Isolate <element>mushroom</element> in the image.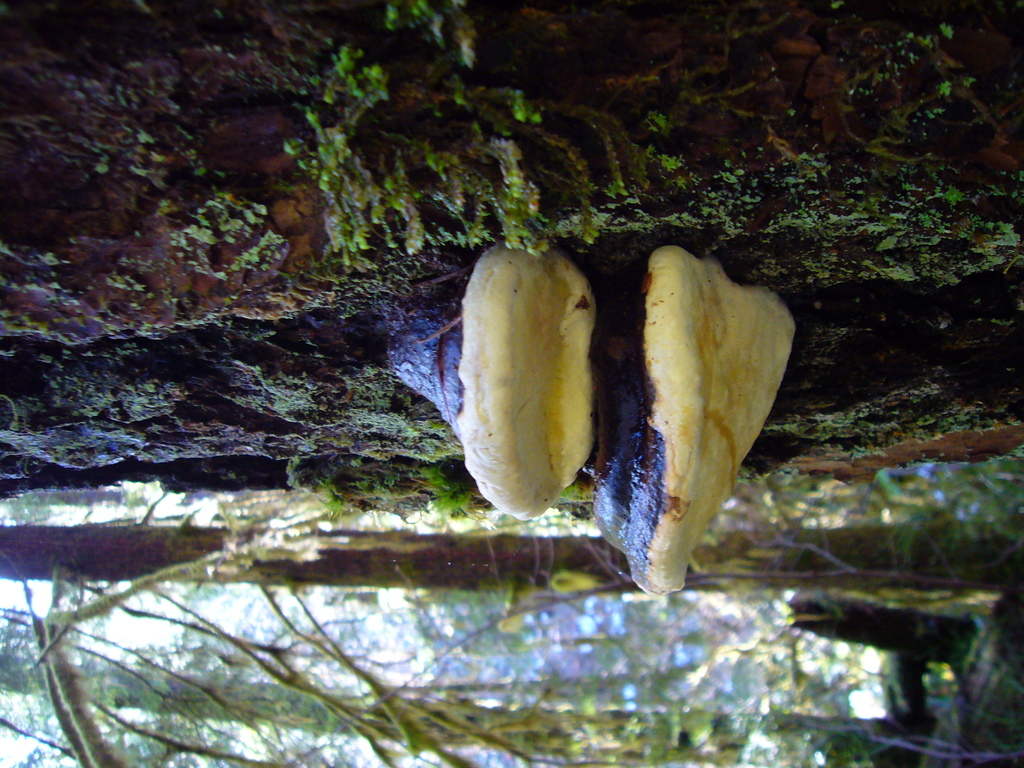
Isolated region: Rect(390, 234, 598, 519).
